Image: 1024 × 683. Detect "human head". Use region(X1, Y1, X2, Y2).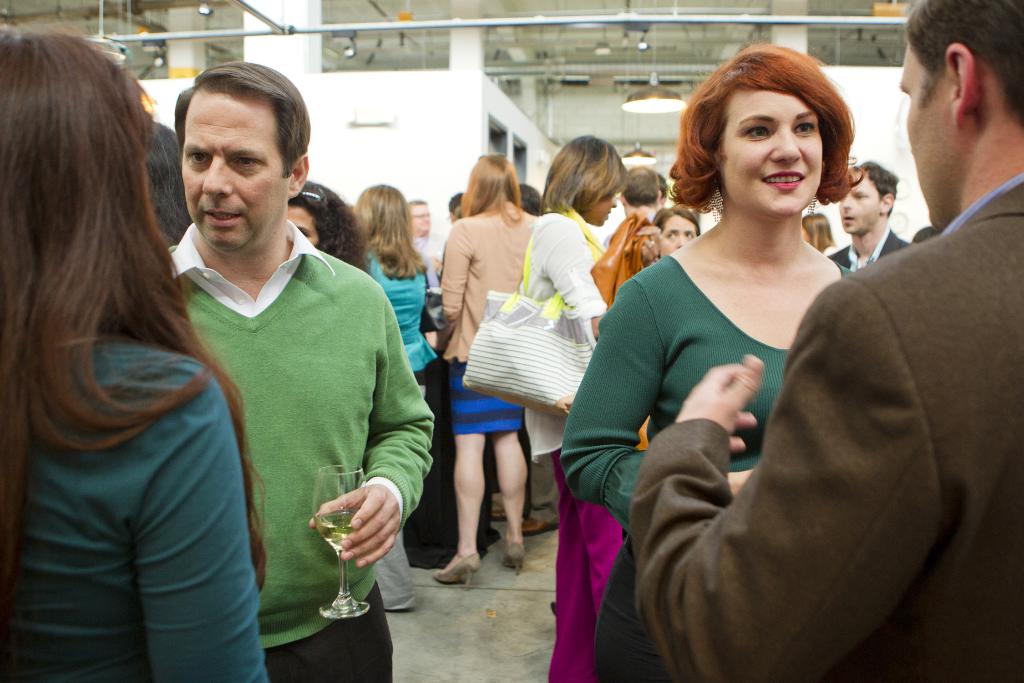
region(0, 29, 153, 315).
